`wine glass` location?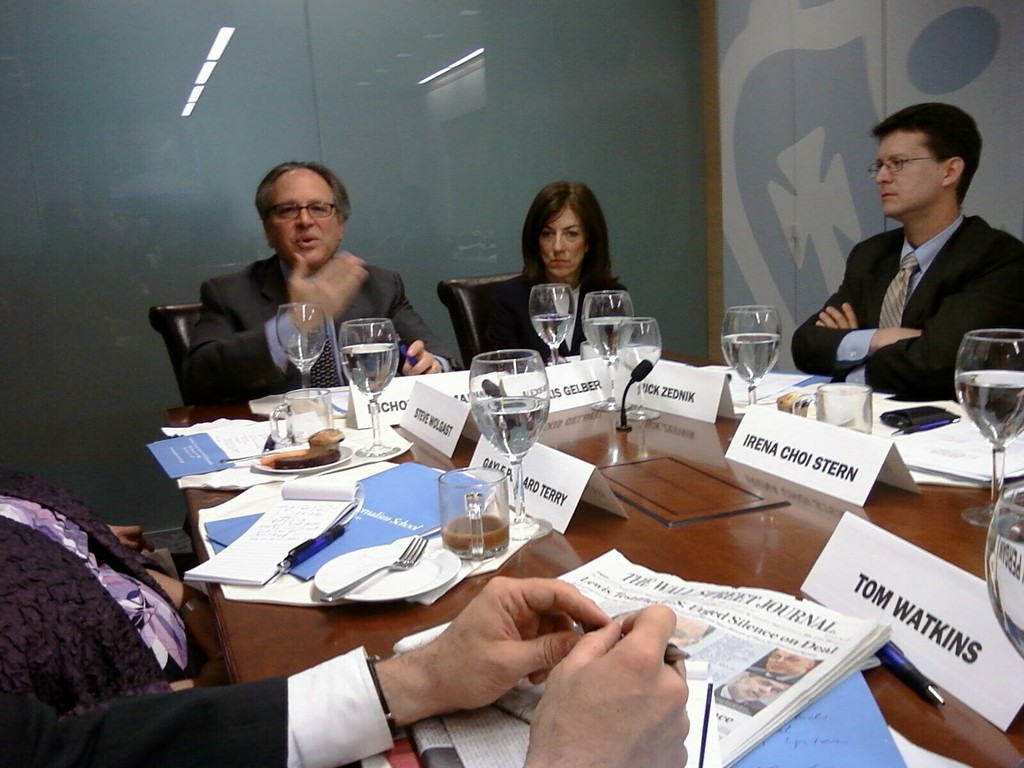
579, 289, 631, 362
